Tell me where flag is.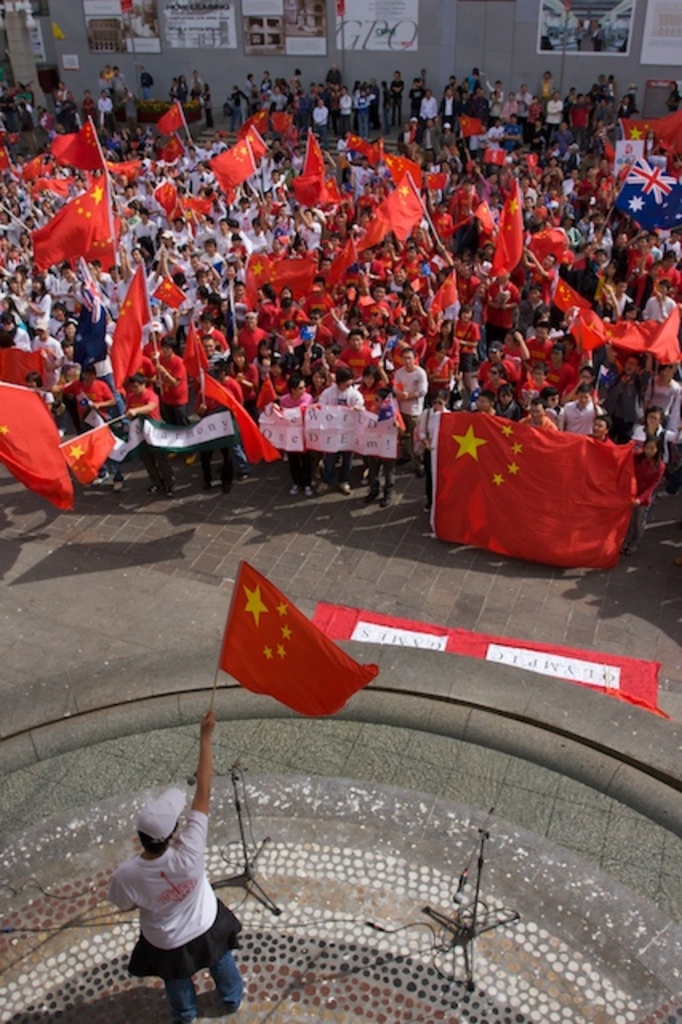
flag is at crop(210, 142, 264, 205).
